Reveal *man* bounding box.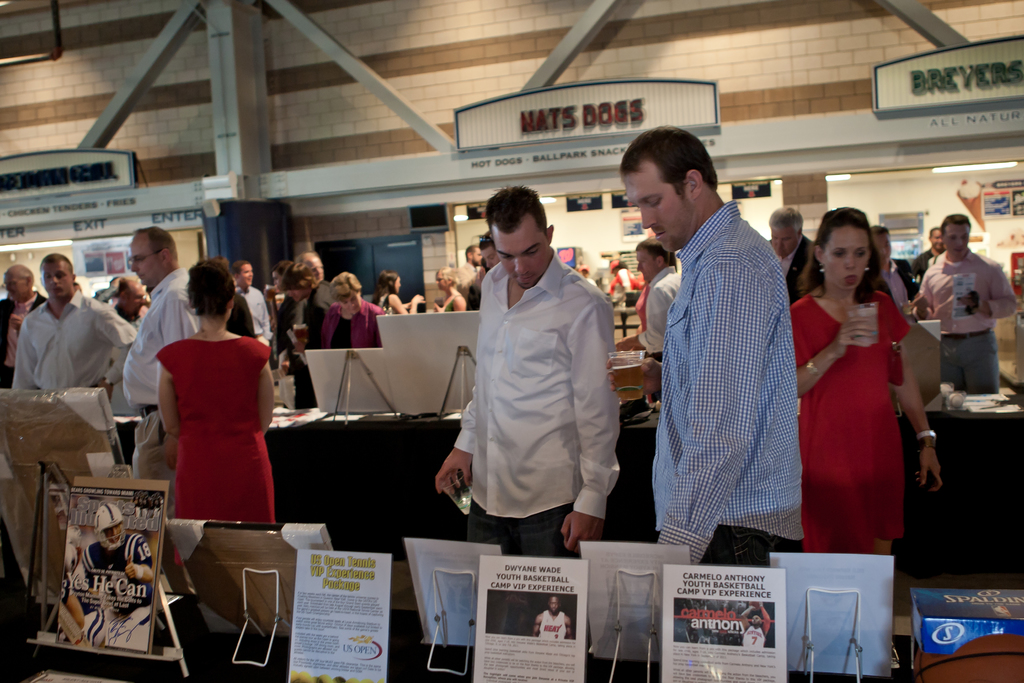
Revealed: box=[764, 206, 822, 300].
